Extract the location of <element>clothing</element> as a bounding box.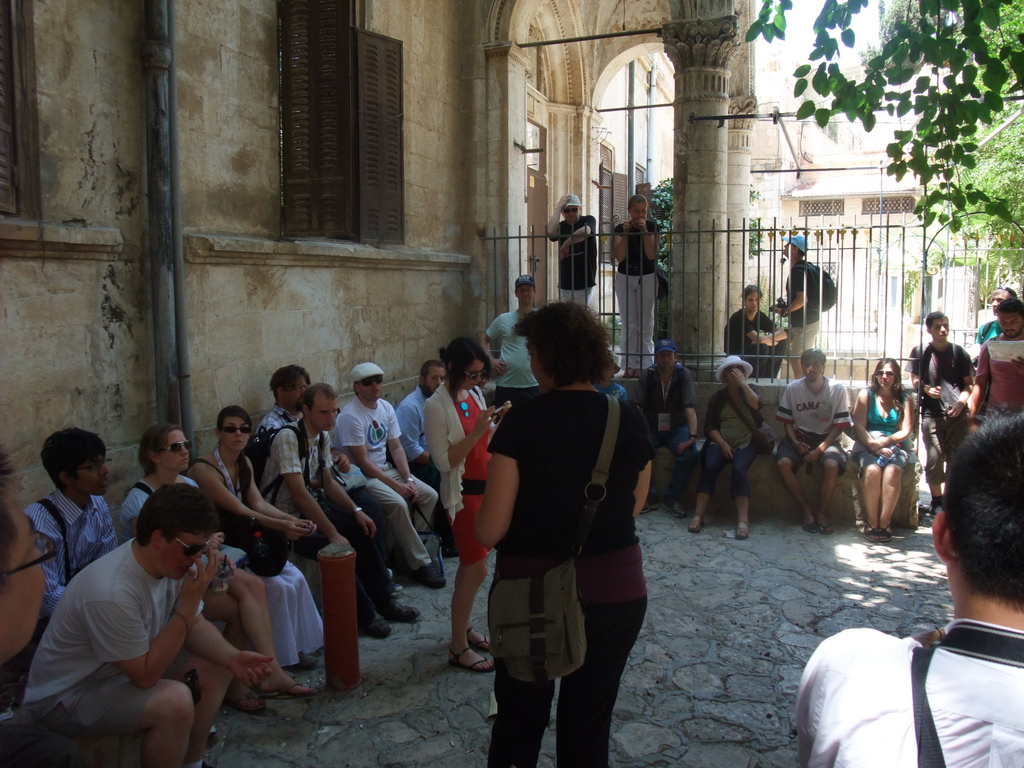
<bbox>466, 348, 644, 710</bbox>.
